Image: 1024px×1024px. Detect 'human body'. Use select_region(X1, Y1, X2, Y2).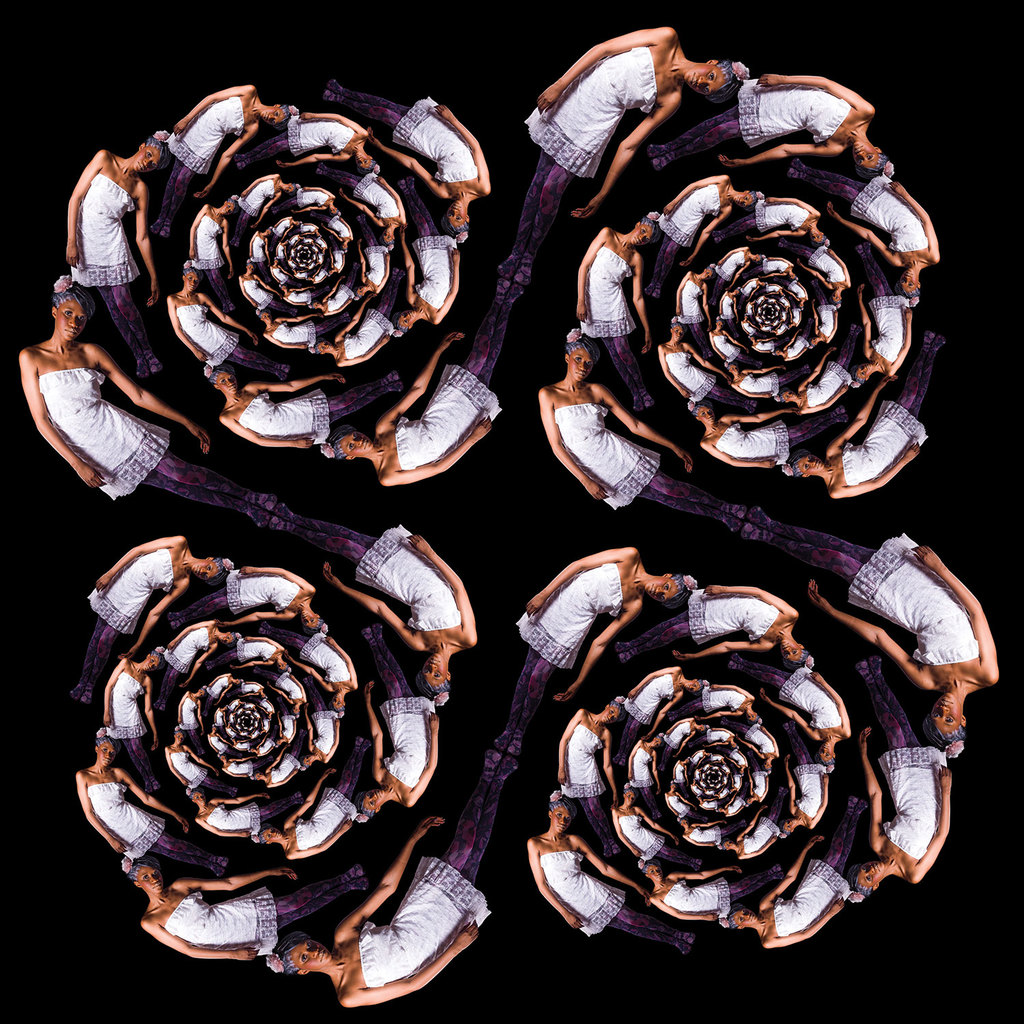
select_region(537, 379, 741, 528).
